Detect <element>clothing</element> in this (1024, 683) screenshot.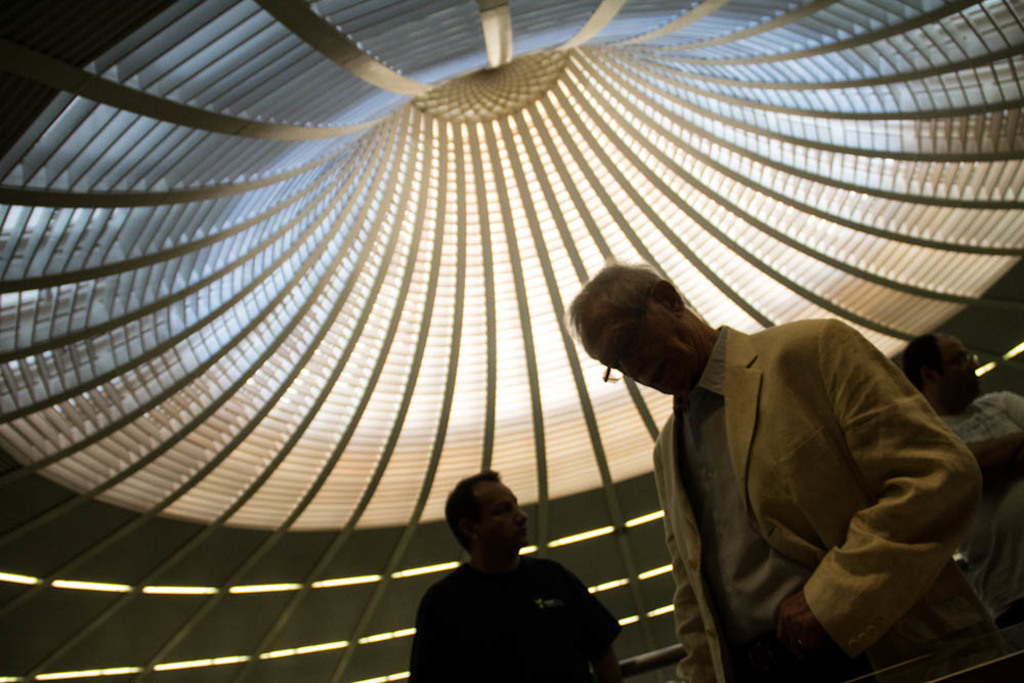
Detection: x1=408, y1=557, x2=625, y2=681.
